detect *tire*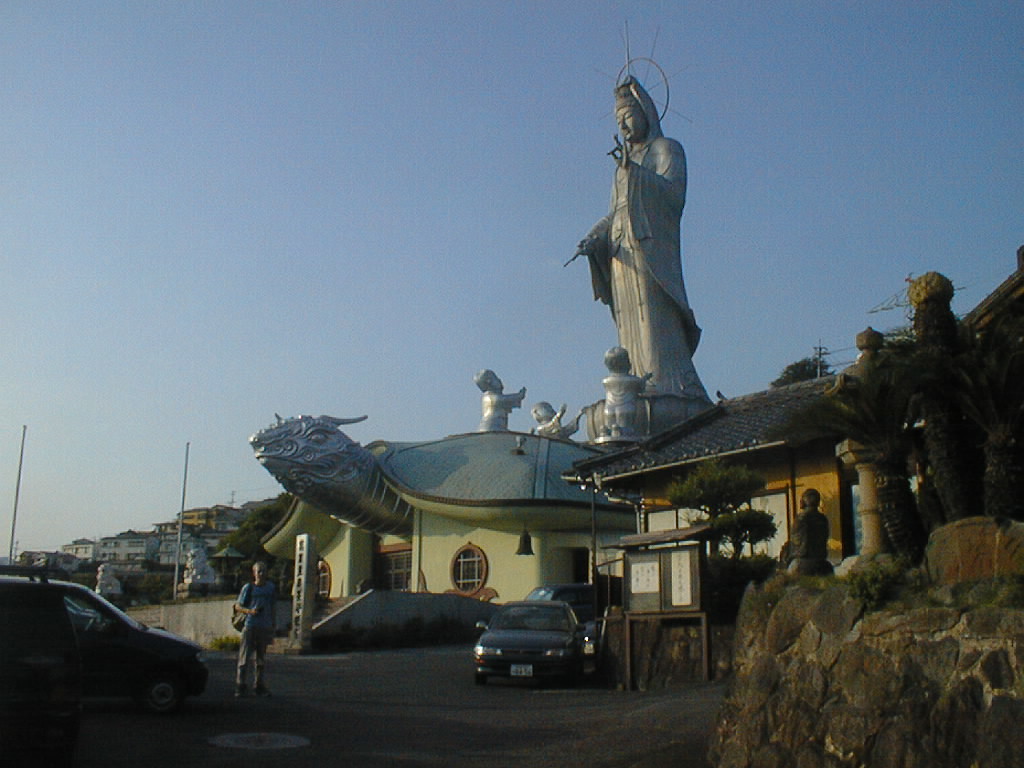
(474,670,488,690)
